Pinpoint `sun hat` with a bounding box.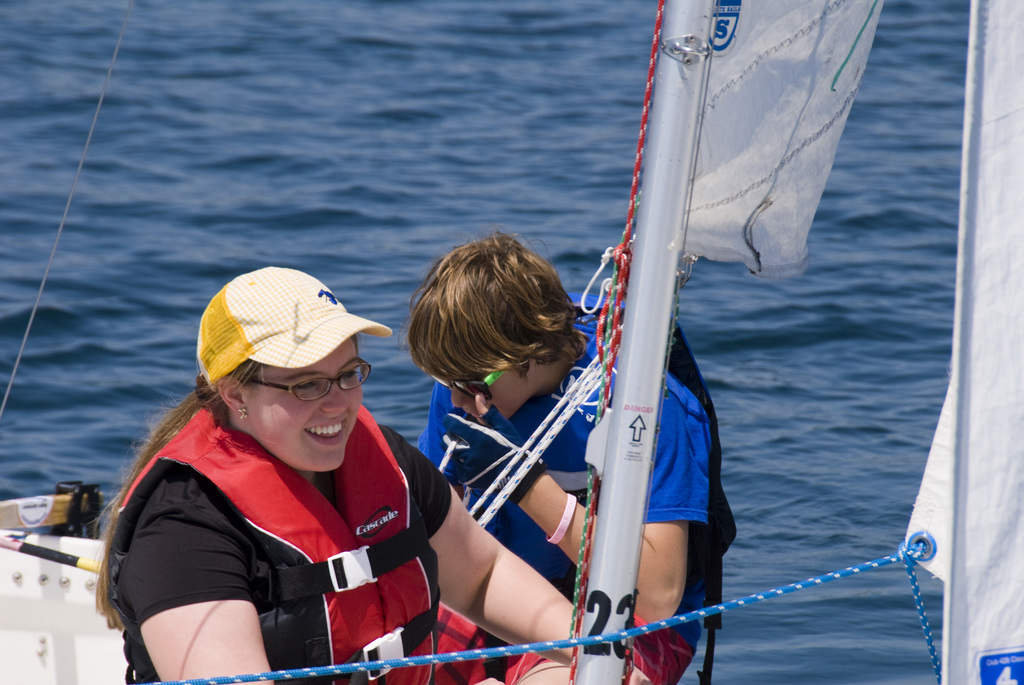
locate(191, 263, 397, 391).
